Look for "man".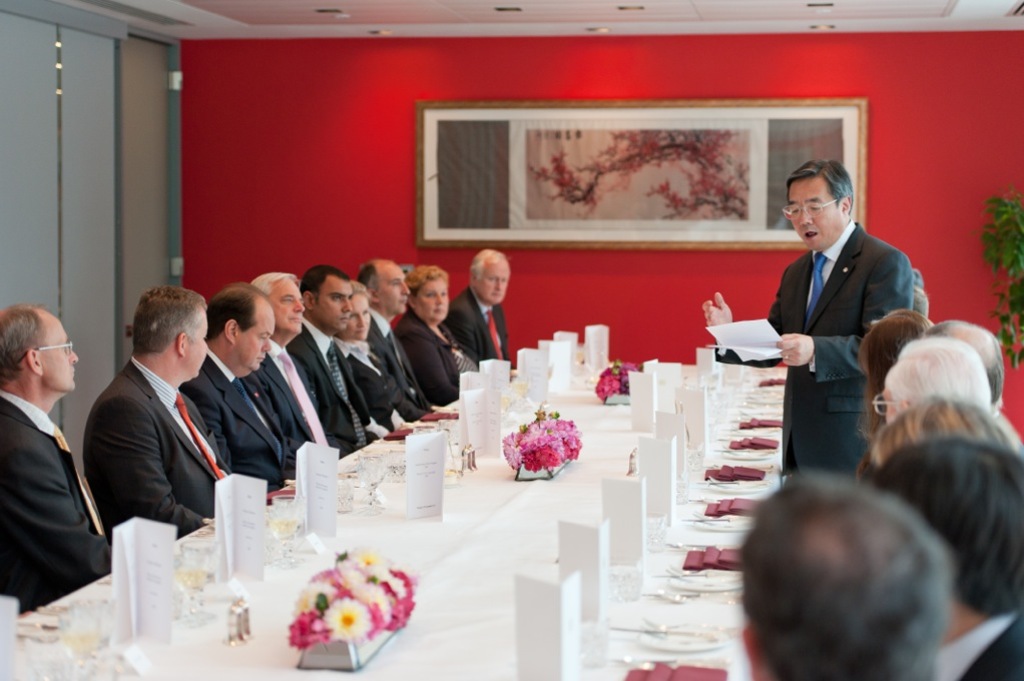
Found: 277:261:388:463.
